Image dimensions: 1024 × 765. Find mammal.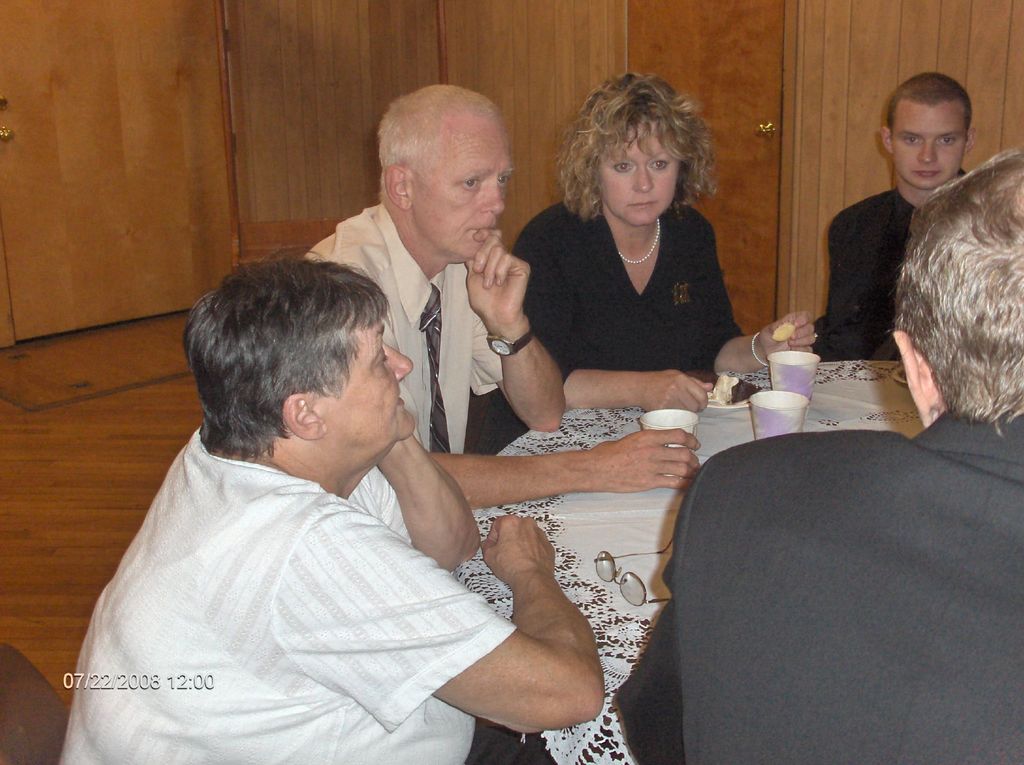
(611, 149, 1023, 764).
